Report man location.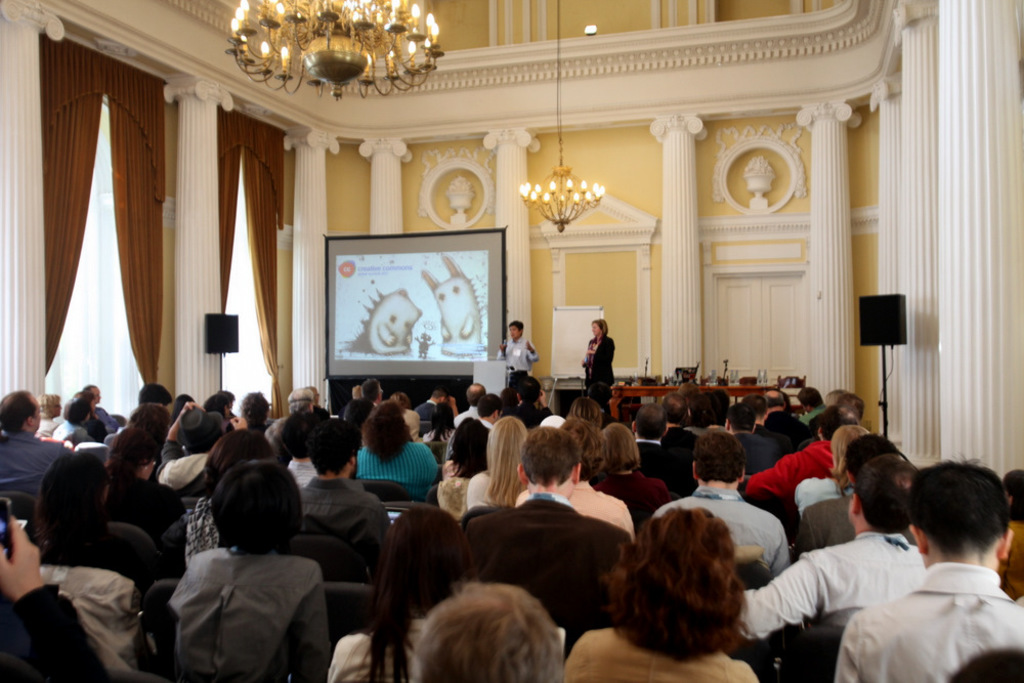
Report: BBox(649, 427, 790, 574).
